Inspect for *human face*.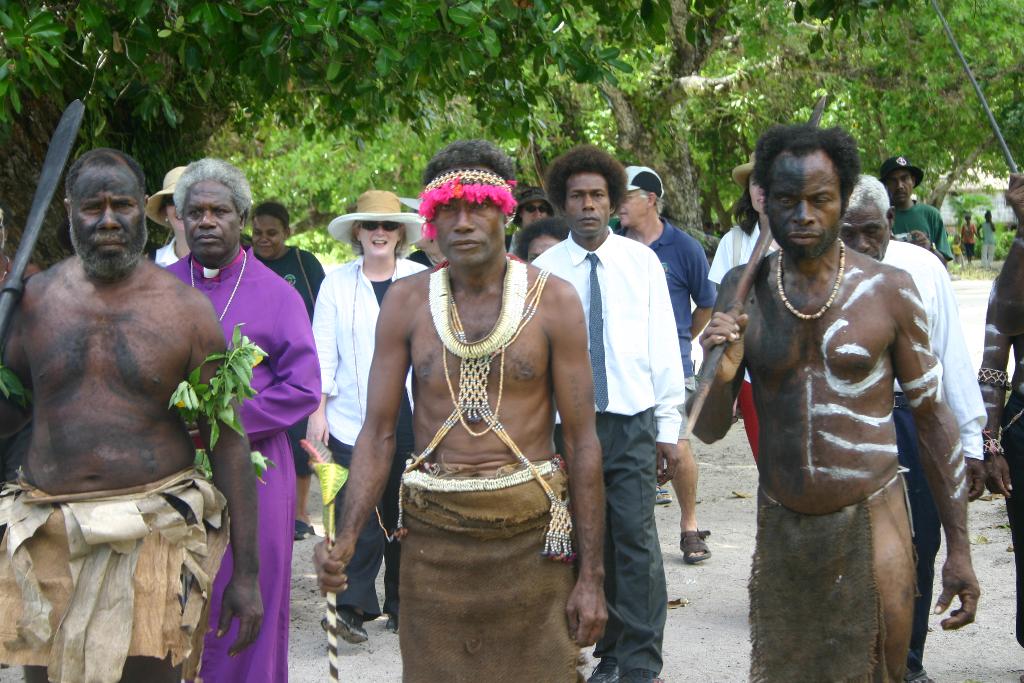
Inspection: 250 208 282 261.
